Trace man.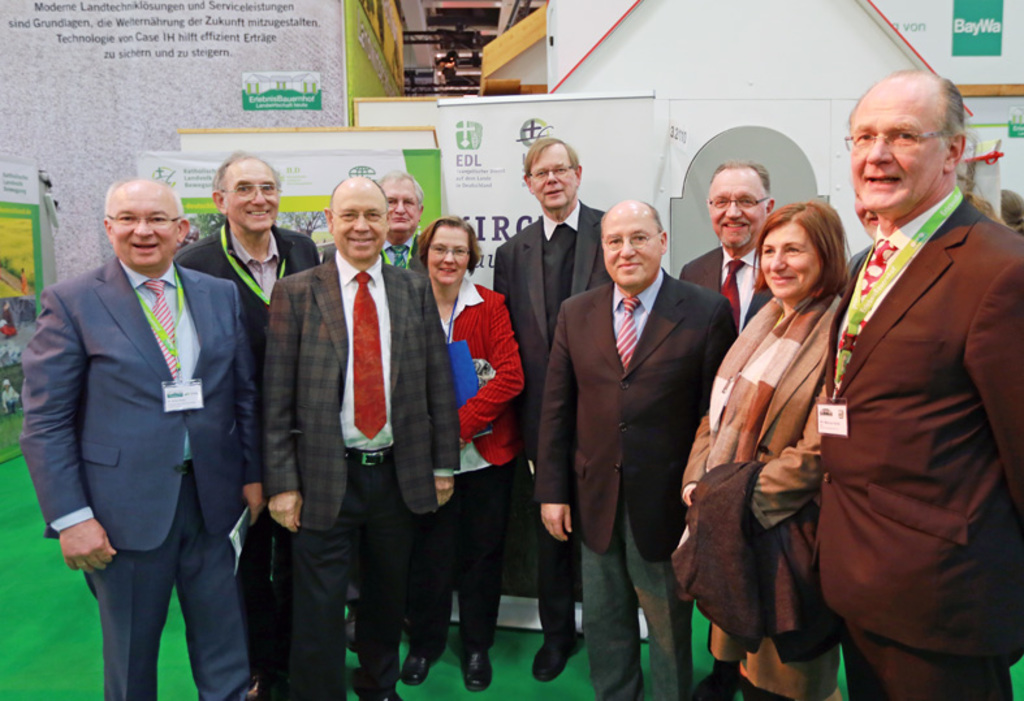
Traced to select_region(255, 177, 465, 700).
